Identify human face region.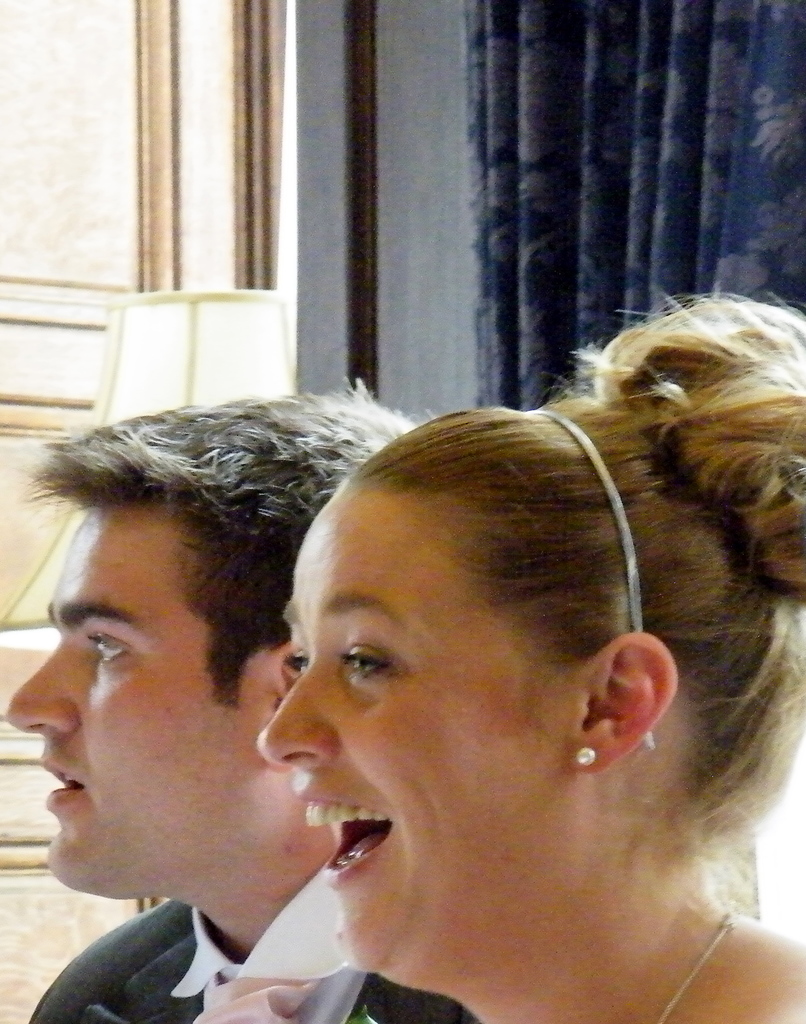
Region: <bbox>254, 477, 563, 972</bbox>.
